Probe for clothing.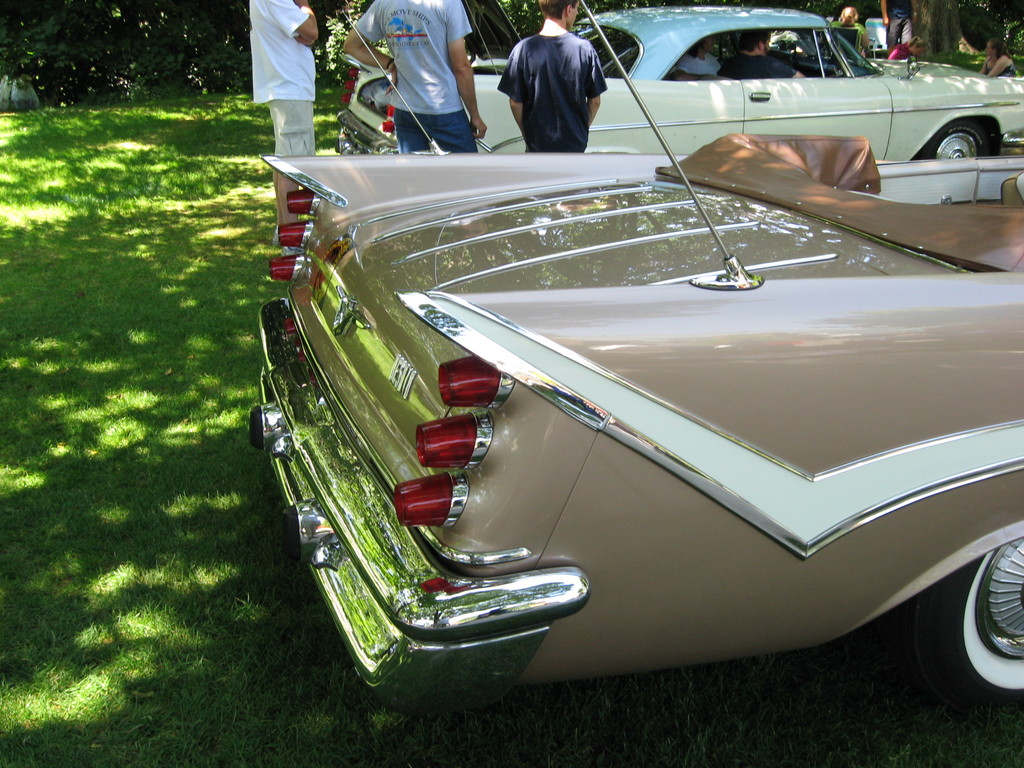
Probe result: x1=714, y1=48, x2=808, y2=76.
